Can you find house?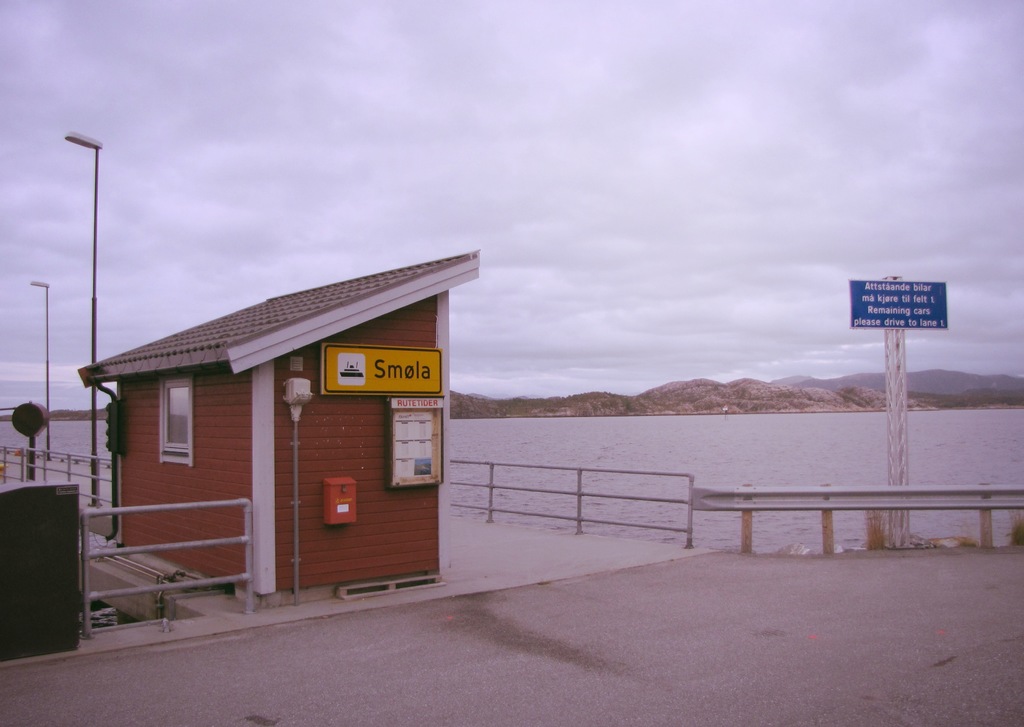
Yes, bounding box: rect(67, 244, 483, 612).
